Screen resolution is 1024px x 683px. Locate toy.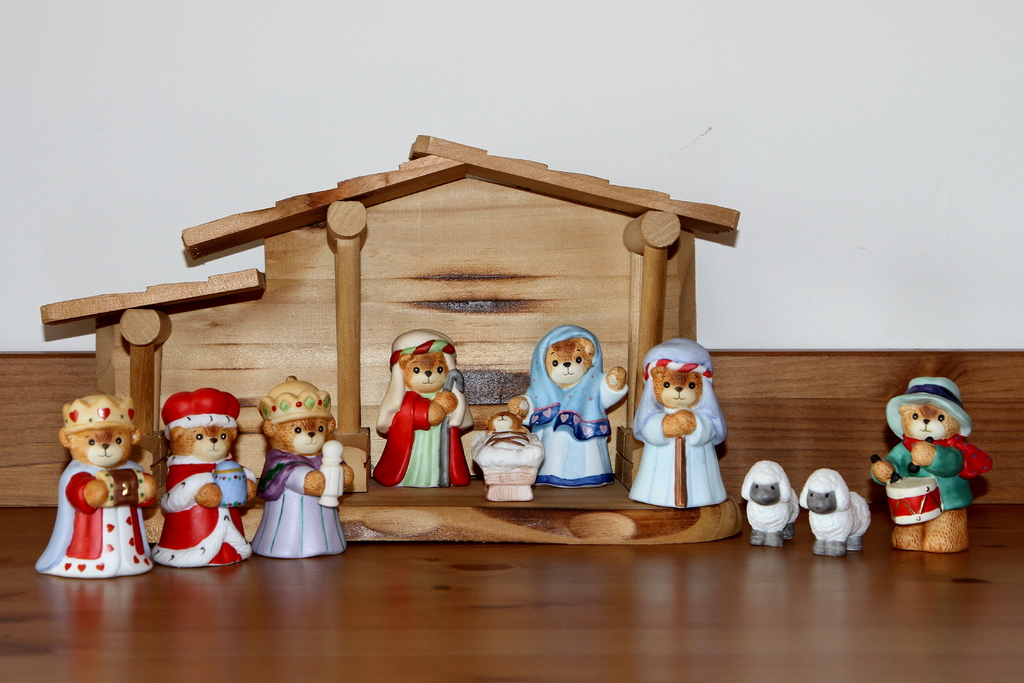
rect(148, 389, 257, 567).
